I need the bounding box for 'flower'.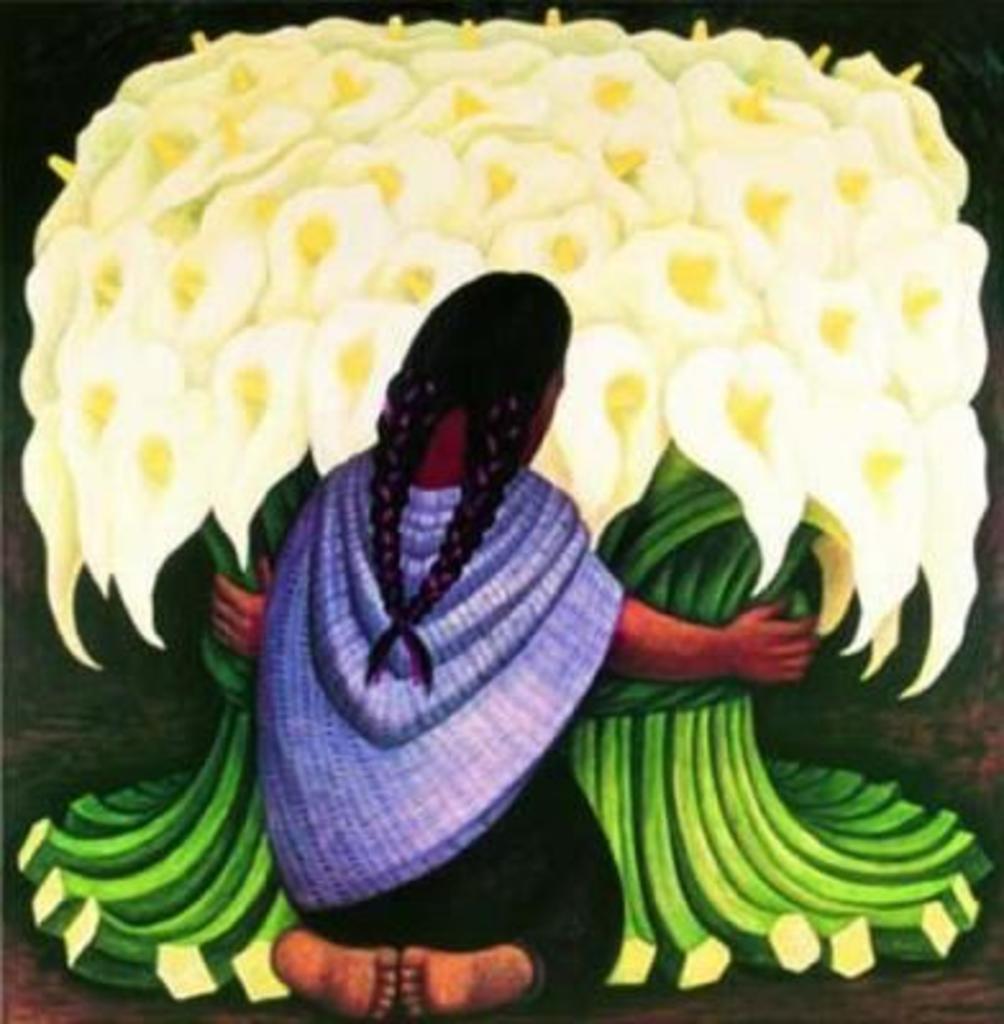
Here it is: bbox=[855, 79, 976, 223].
